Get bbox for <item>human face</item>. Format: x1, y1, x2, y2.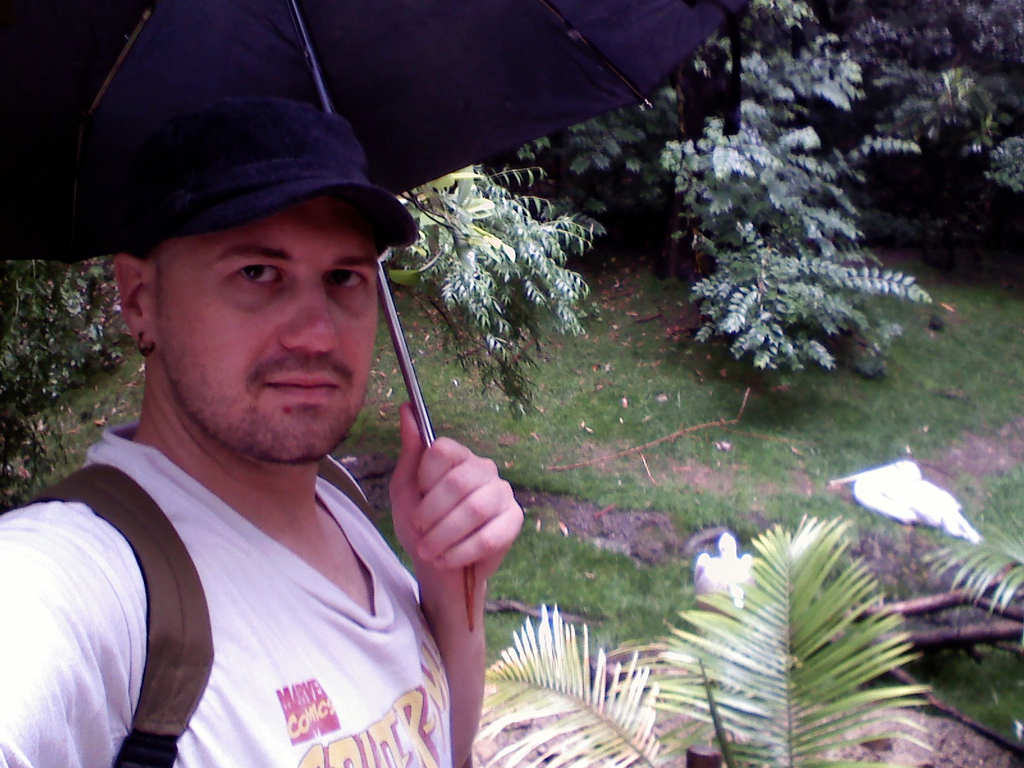
154, 188, 386, 460.
